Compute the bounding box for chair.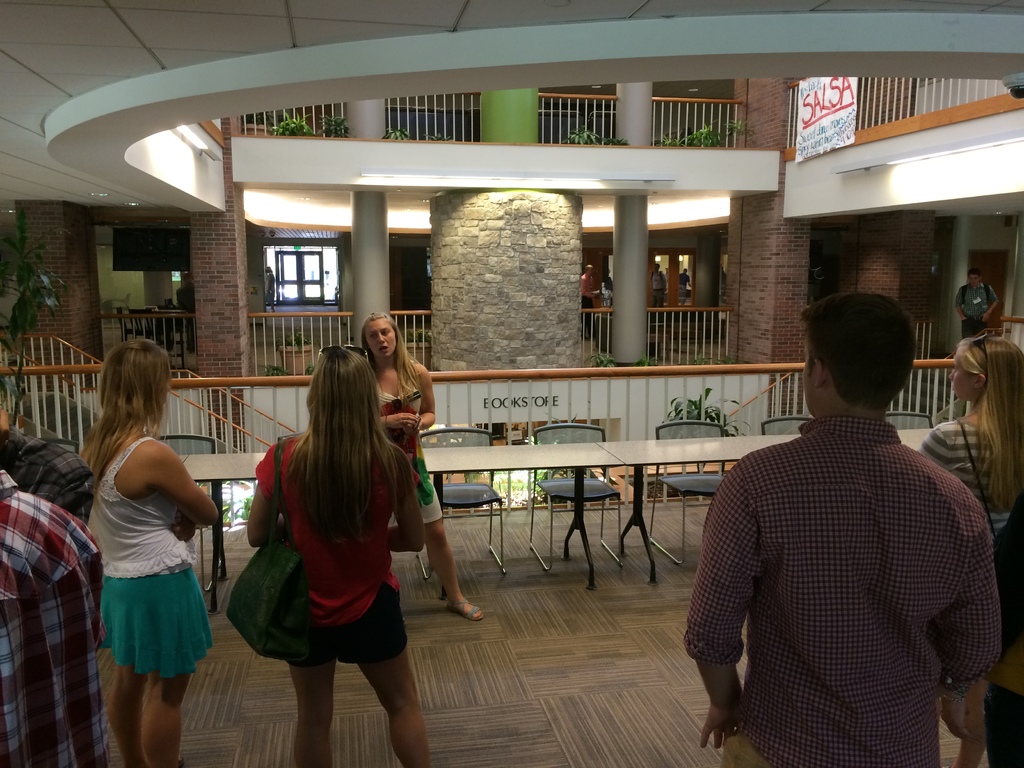
(left=417, top=424, right=508, bottom=582).
